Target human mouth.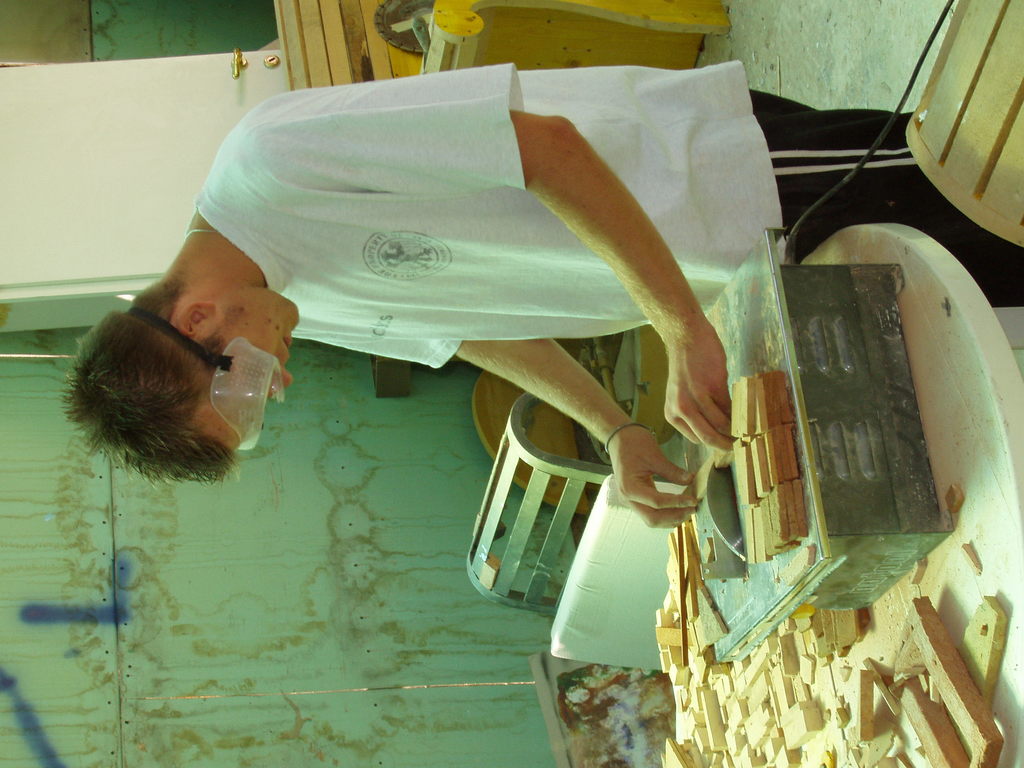
Target region: pyautogui.locateOnScreen(278, 335, 292, 349).
